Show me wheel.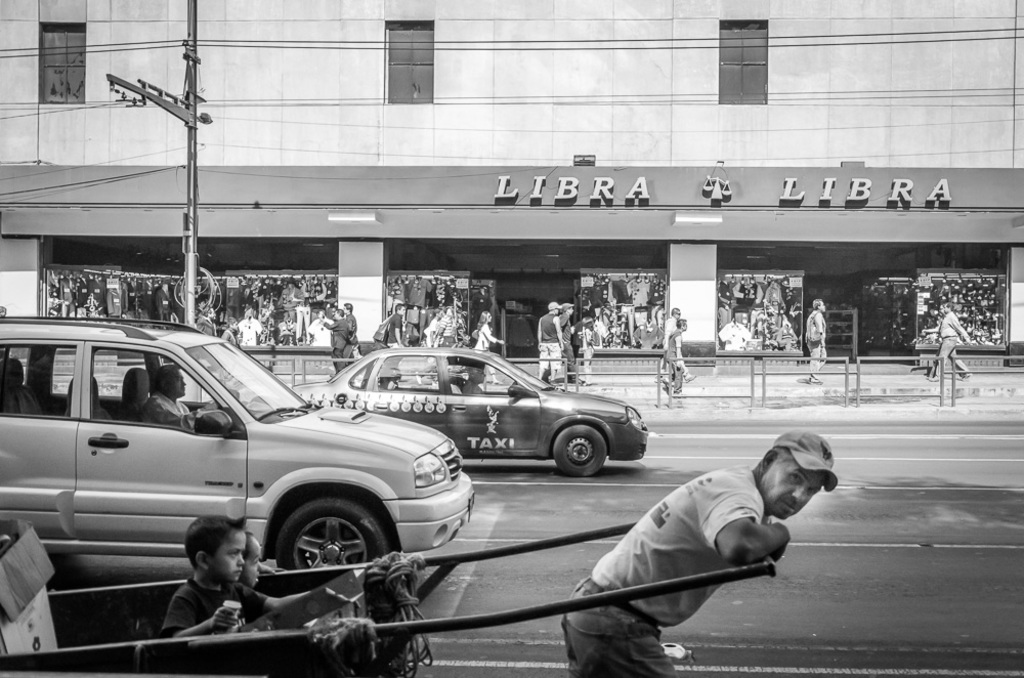
wheel is here: [x1=553, y1=425, x2=604, y2=476].
